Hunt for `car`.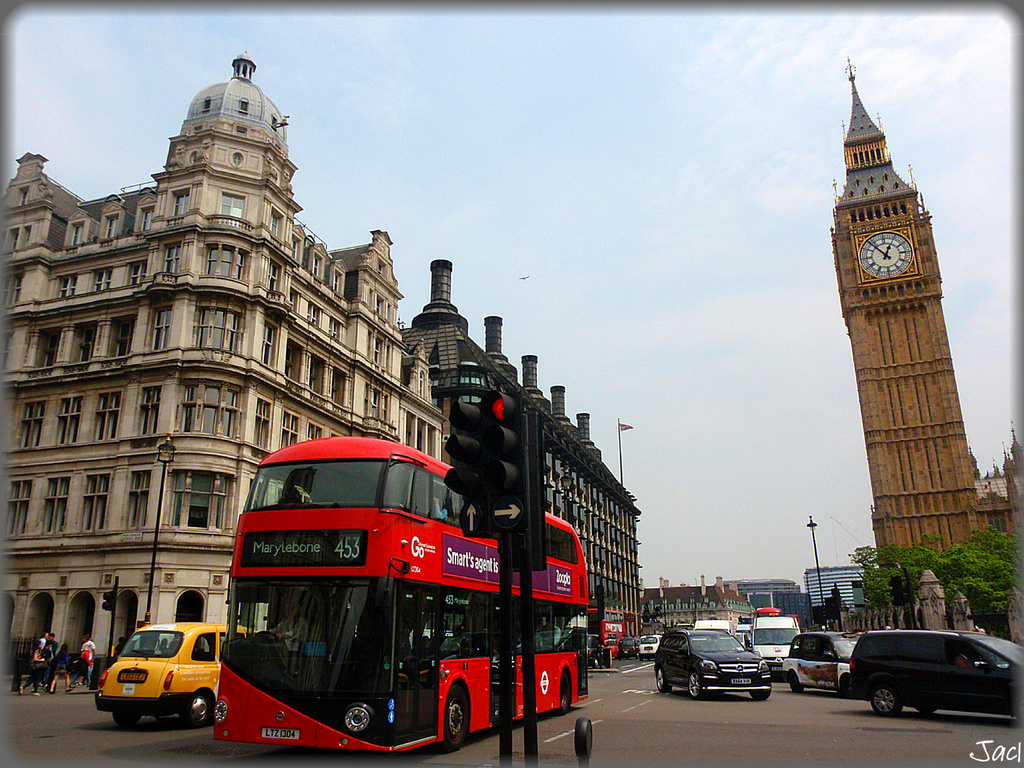
Hunted down at crop(652, 628, 773, 702).
